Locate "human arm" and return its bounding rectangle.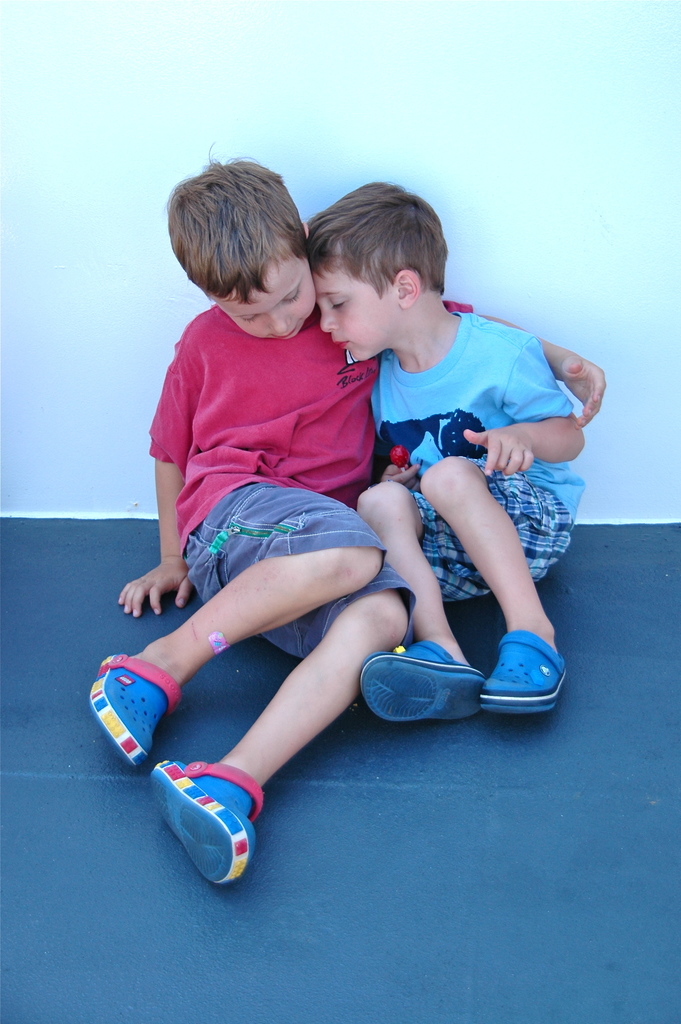
113:349:206:607.
